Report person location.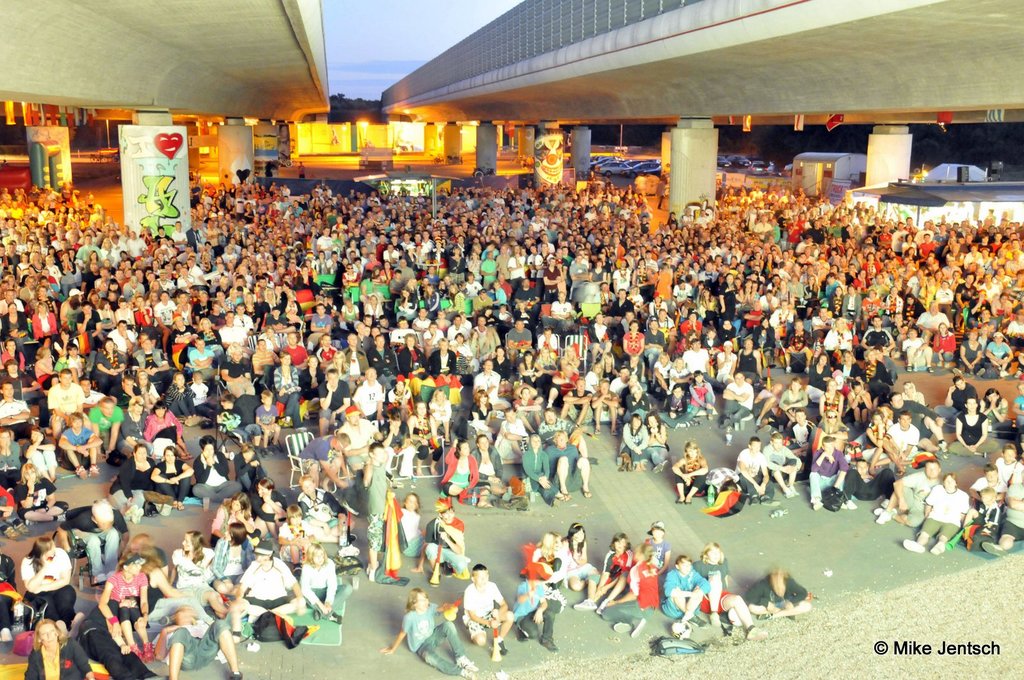
Report: Rect(517, 351, 543, 384).
